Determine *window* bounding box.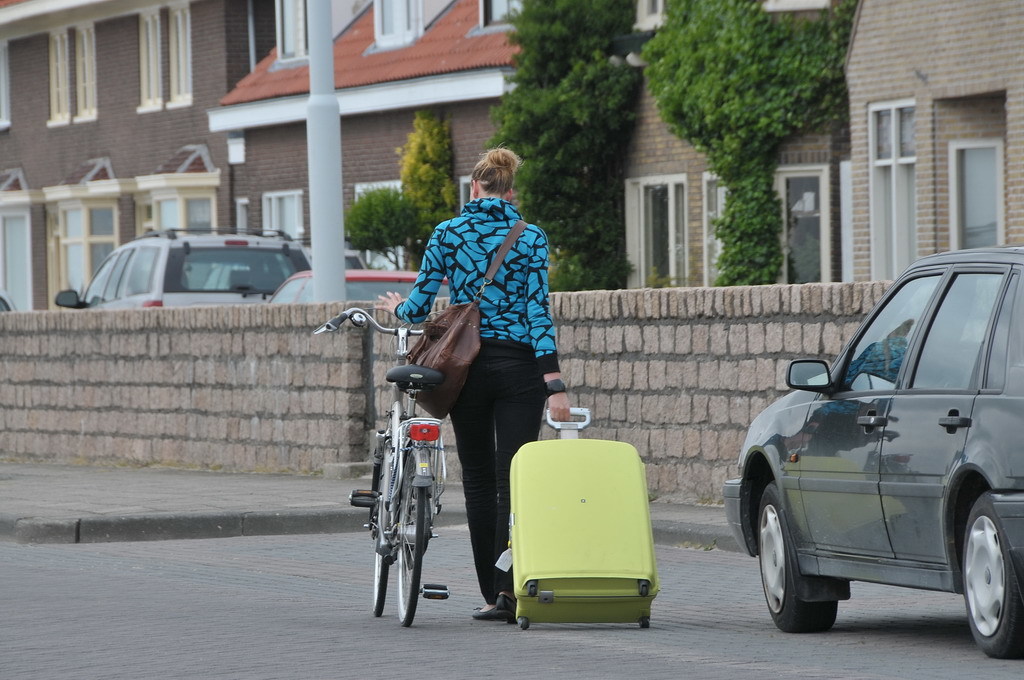
Determined: (x1=172, y1=5, x2=199, y2=103).
